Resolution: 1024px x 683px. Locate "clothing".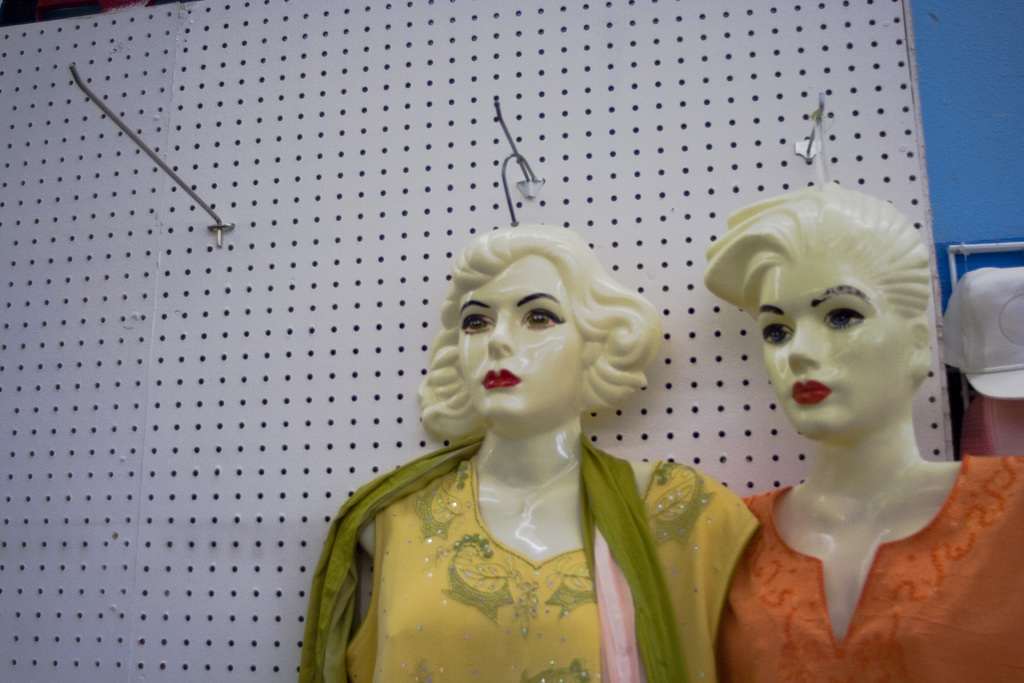
<region>310, 436, 763, 682</region>.
